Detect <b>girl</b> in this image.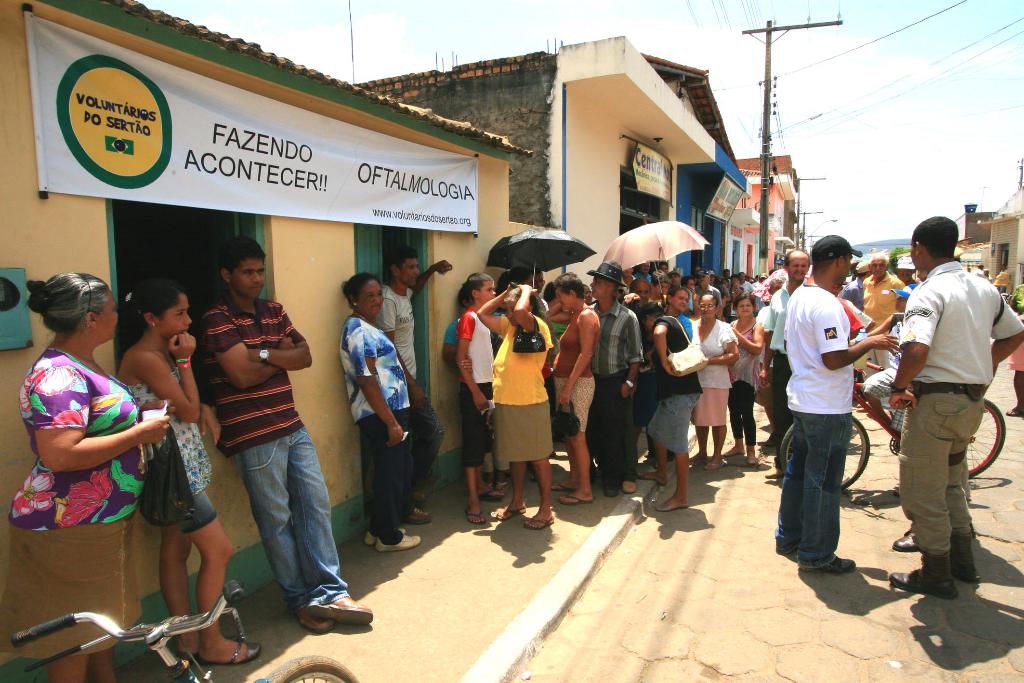
Detection: detection(116, 274, 260, 664).
